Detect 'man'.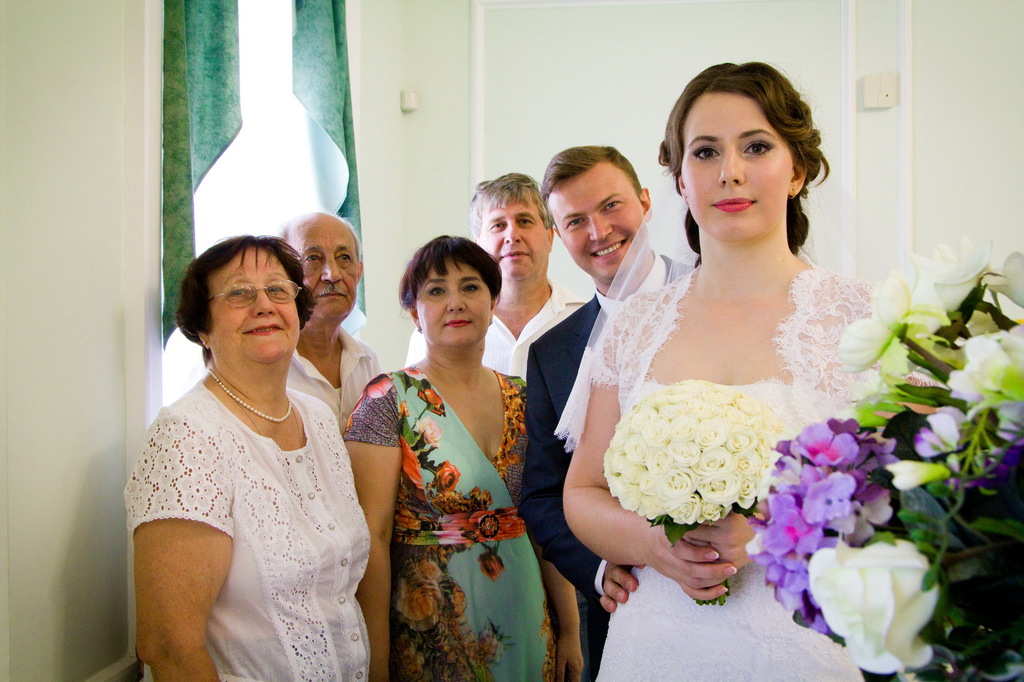
Detected at [left=401, top=166, right=596, bottom=384].
